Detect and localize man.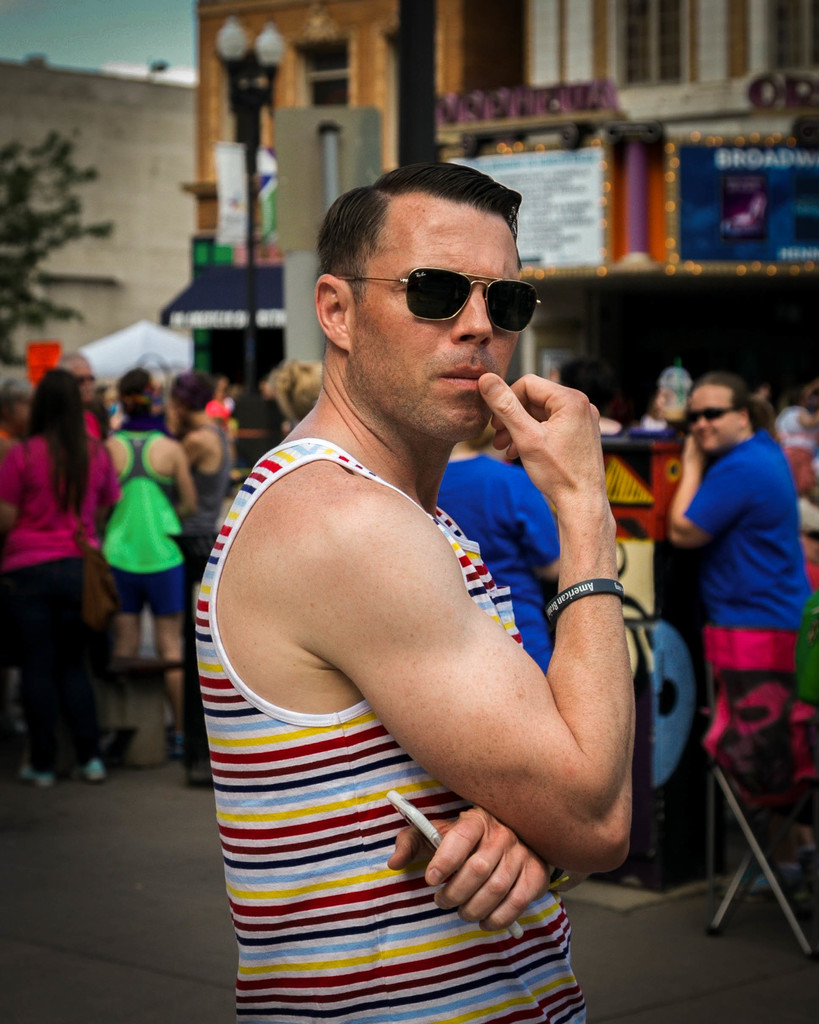
Localized at crop(801, 497, 818, 592).
